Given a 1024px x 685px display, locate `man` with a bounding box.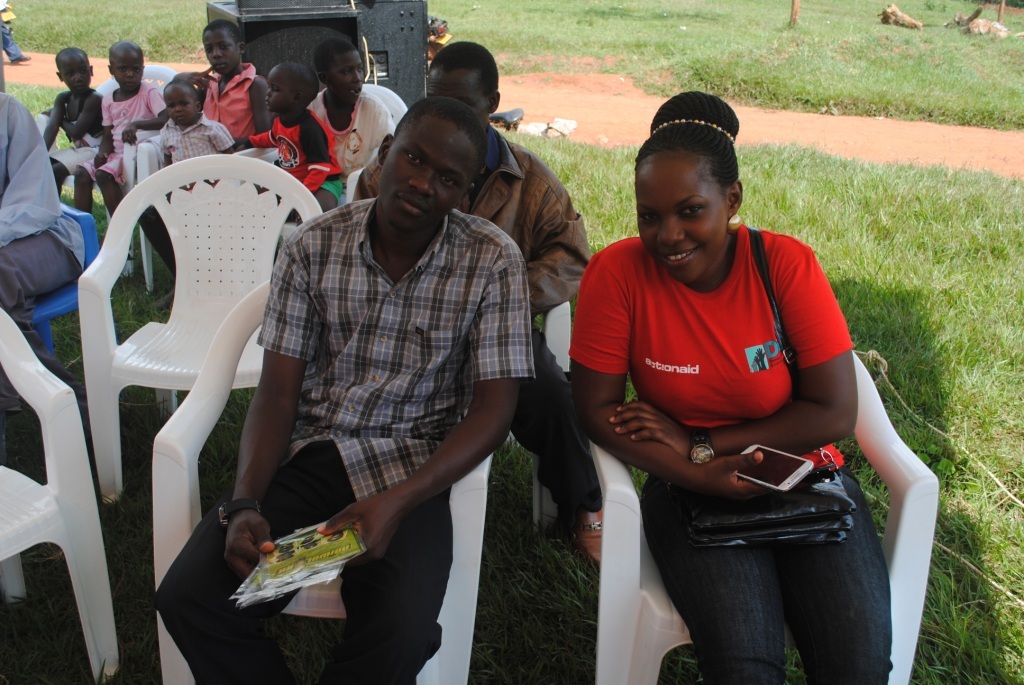
Located: 156, 90, 535, 684.
